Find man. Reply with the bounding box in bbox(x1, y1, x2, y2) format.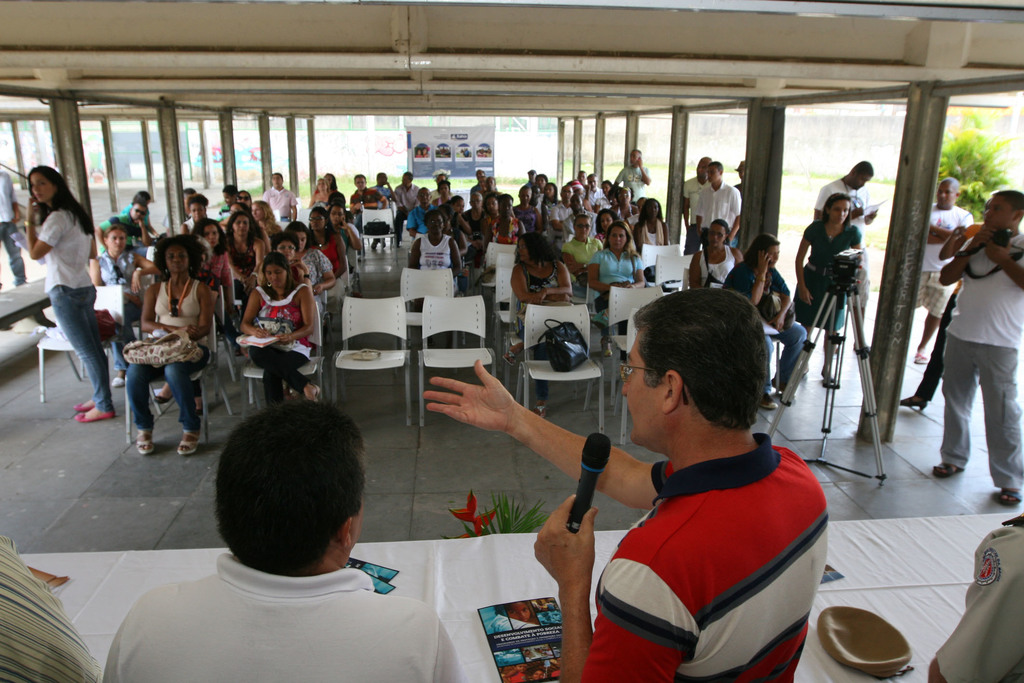
bbox(216, 185, 235, 221).
